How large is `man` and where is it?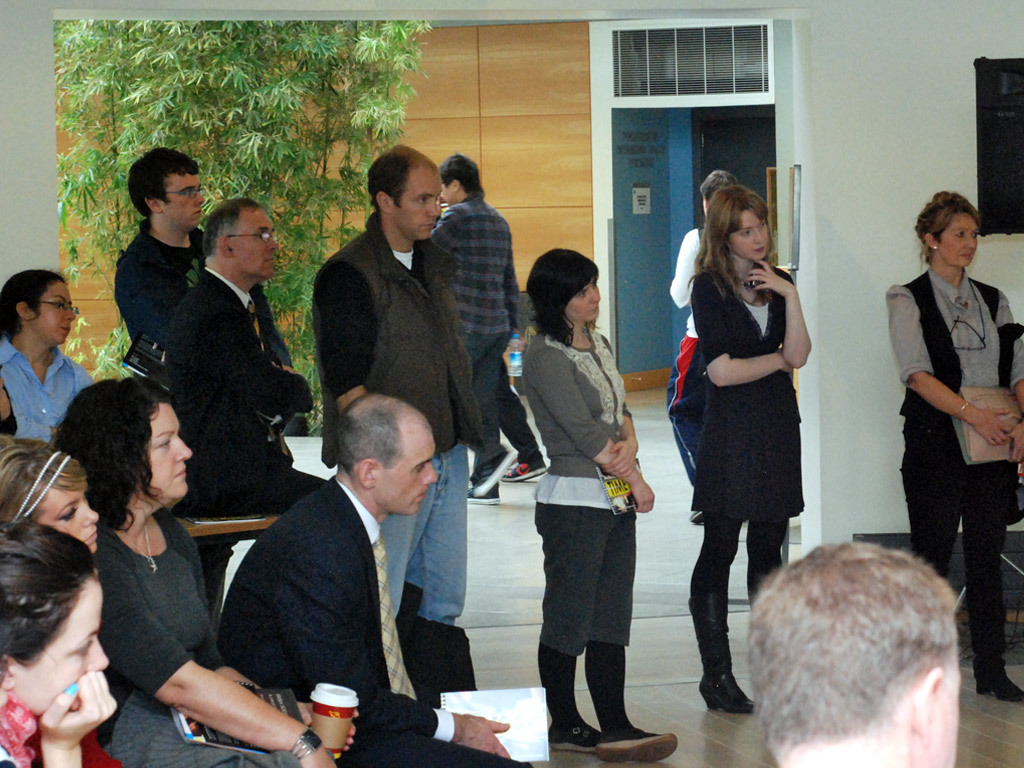
Bounding box: {"left": 747, "top": 537, "right": 968, "bottom": 767}.
